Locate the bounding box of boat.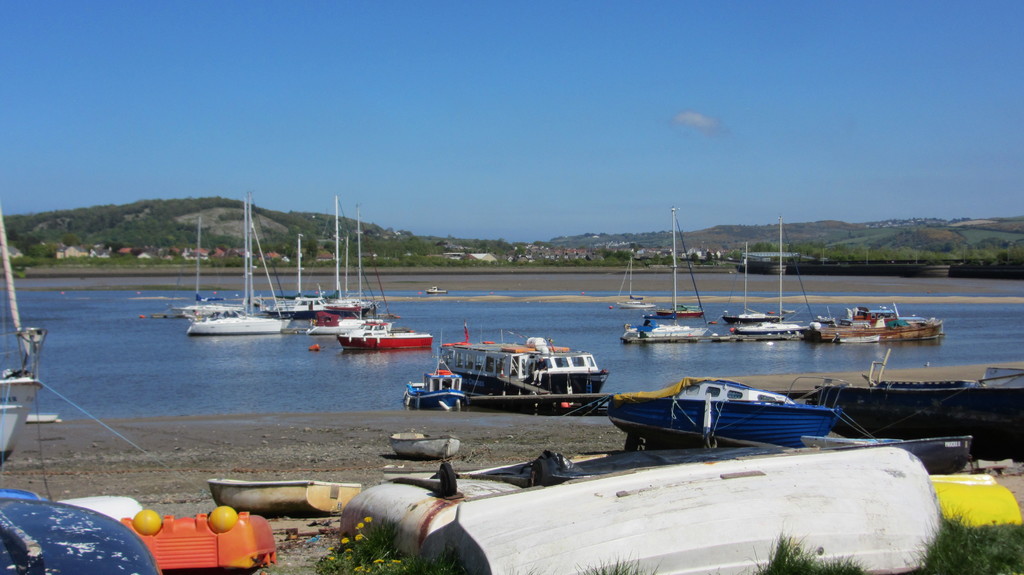
Bounding box: bbox=(0, 210, 52, 471).
